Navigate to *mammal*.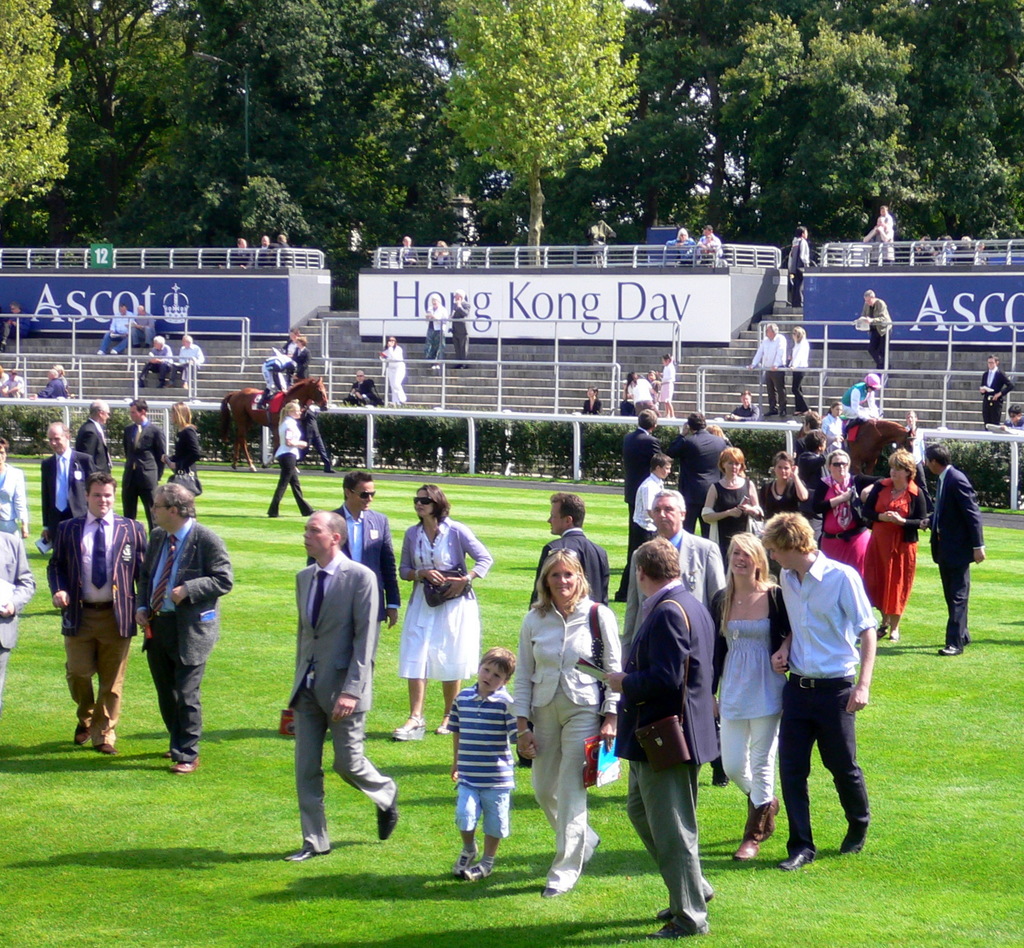
Navigation target: detection(771, 513, 880, 872).
